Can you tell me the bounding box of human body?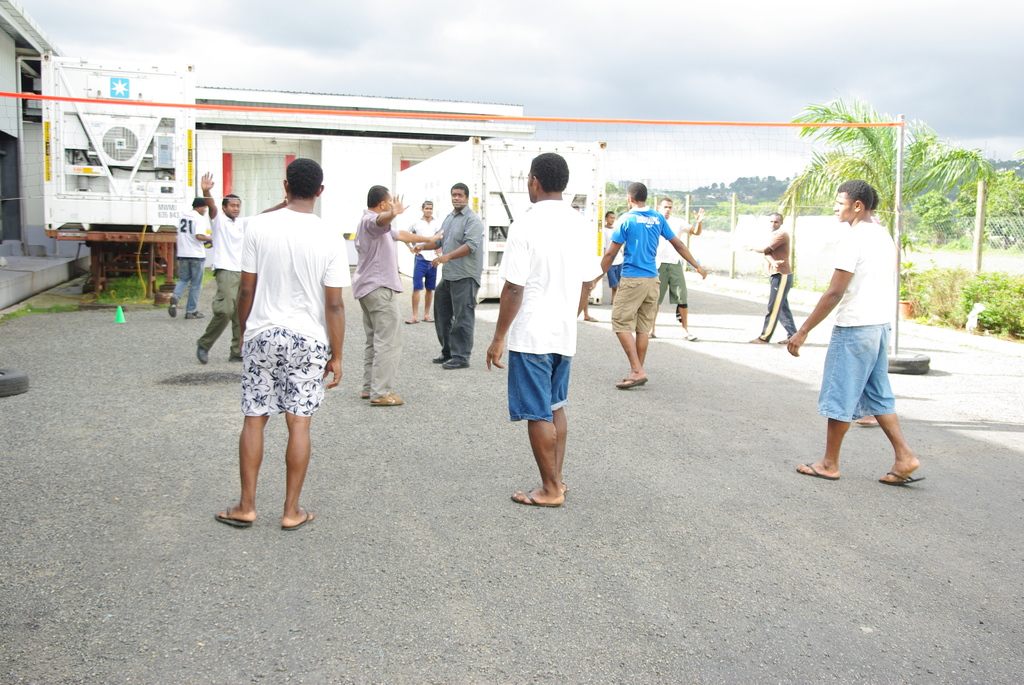
left=753, top=206, right=809, bottom=356.
